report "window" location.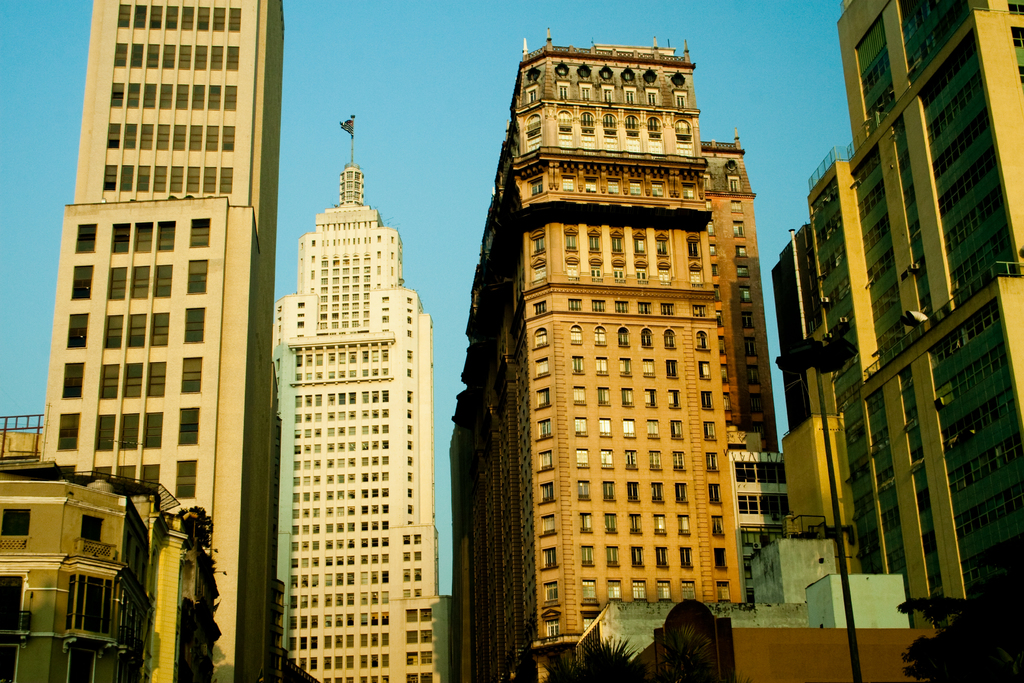
Report: [122, 3, 131, 27].
